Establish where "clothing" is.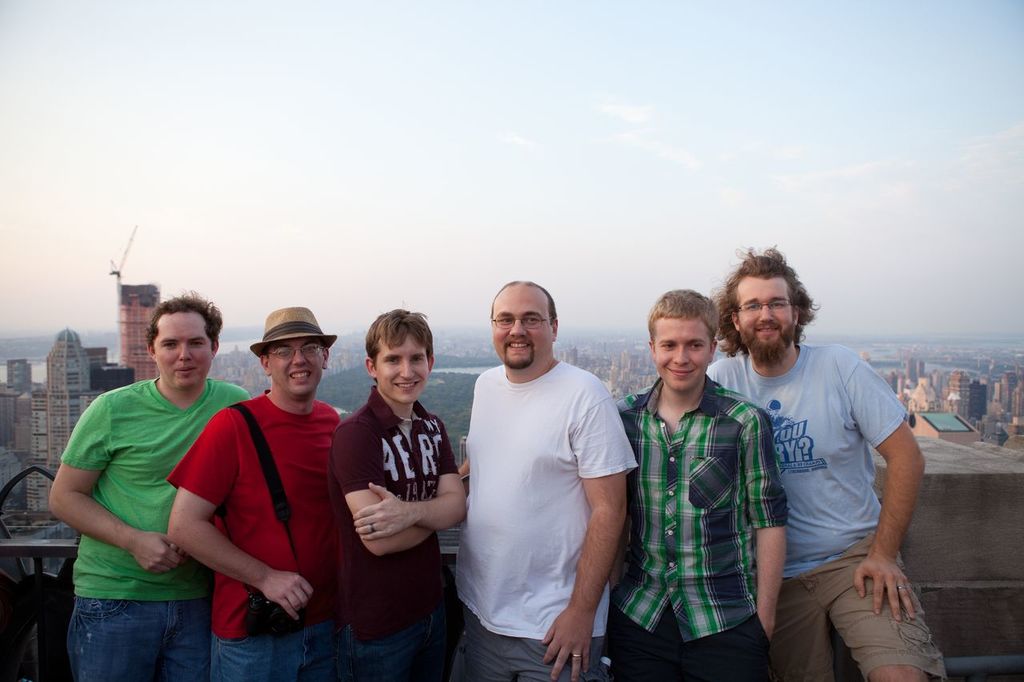
Established at 707,335,946,681.
